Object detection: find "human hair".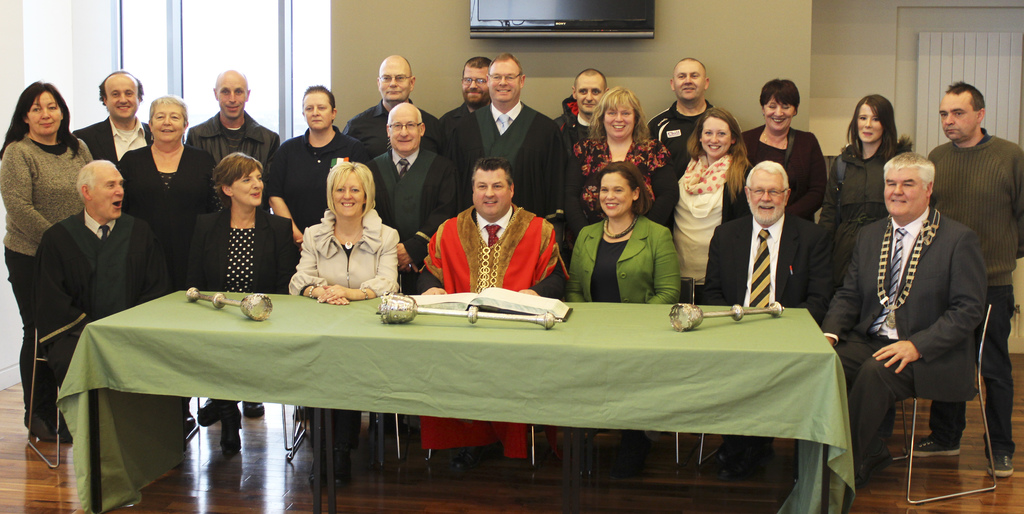
[left=759, top=76, right=800, bottom=114].
